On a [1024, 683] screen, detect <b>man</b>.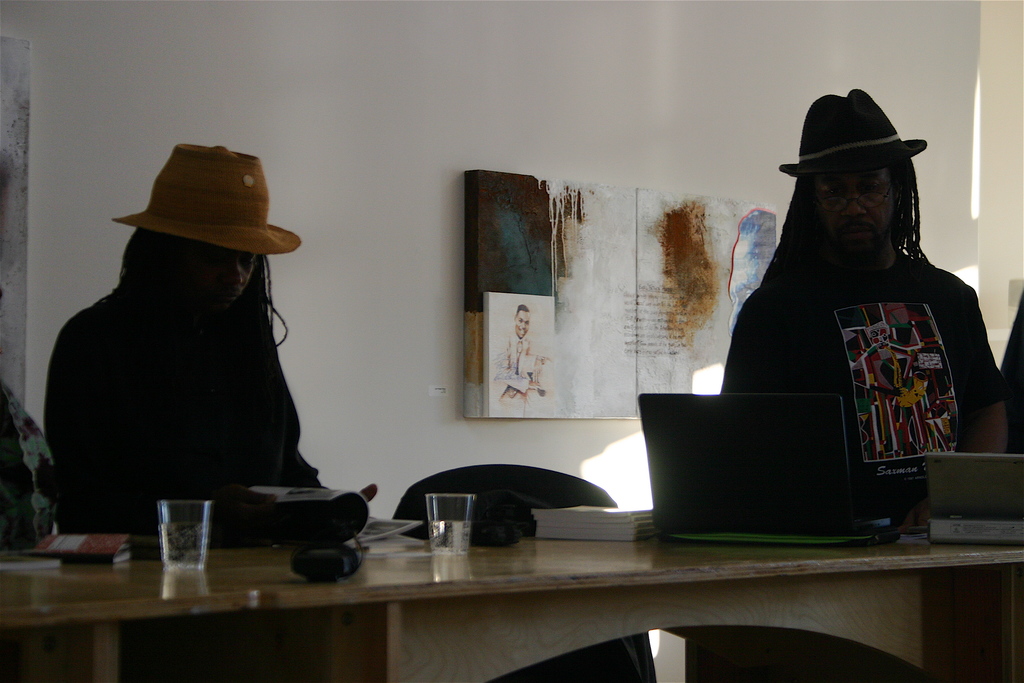
(39,138,378,533).
